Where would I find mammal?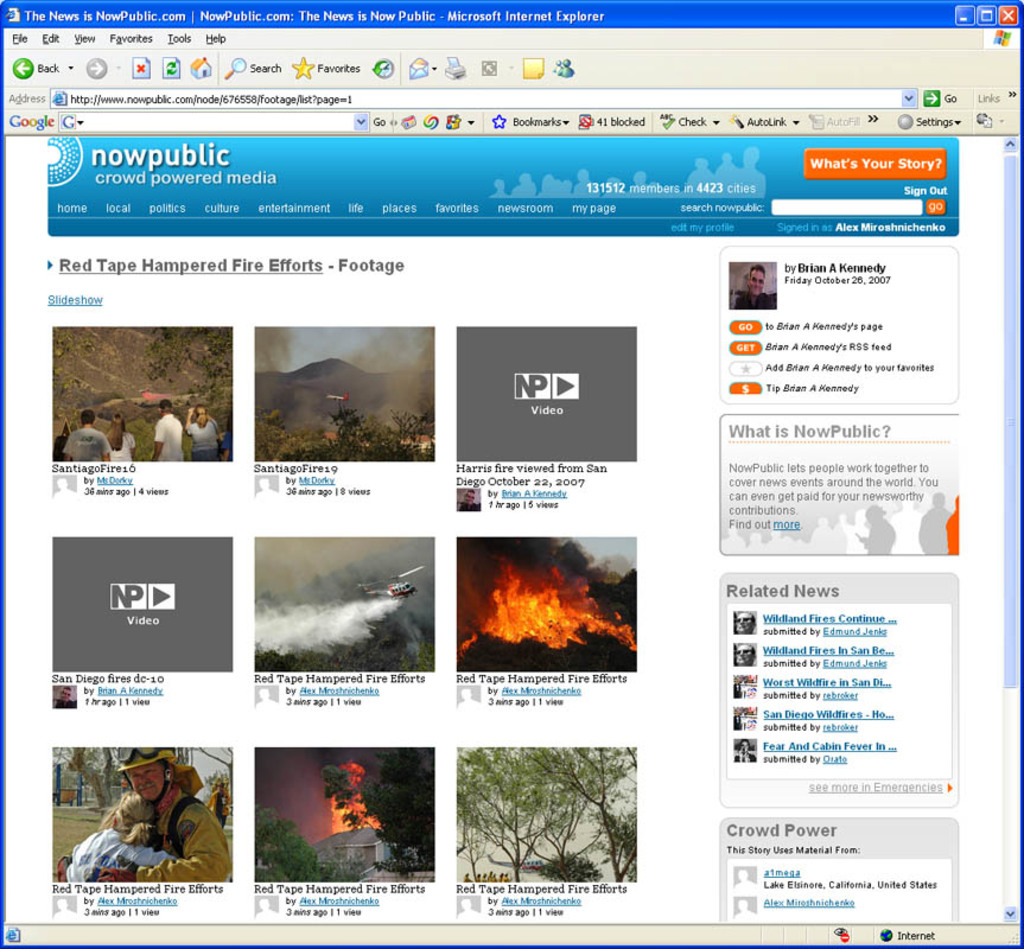
At {"left": 151, "top": 396, "right": 184, "bottom": 459}.
